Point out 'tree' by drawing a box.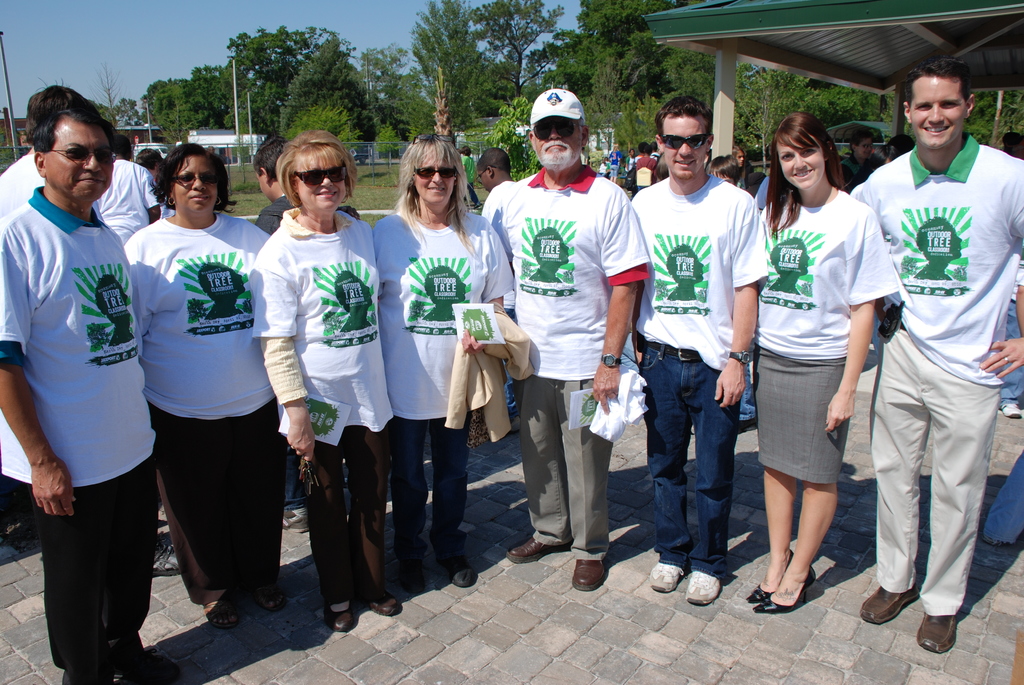
[left=286, top=106, right=356, bottom=160].
